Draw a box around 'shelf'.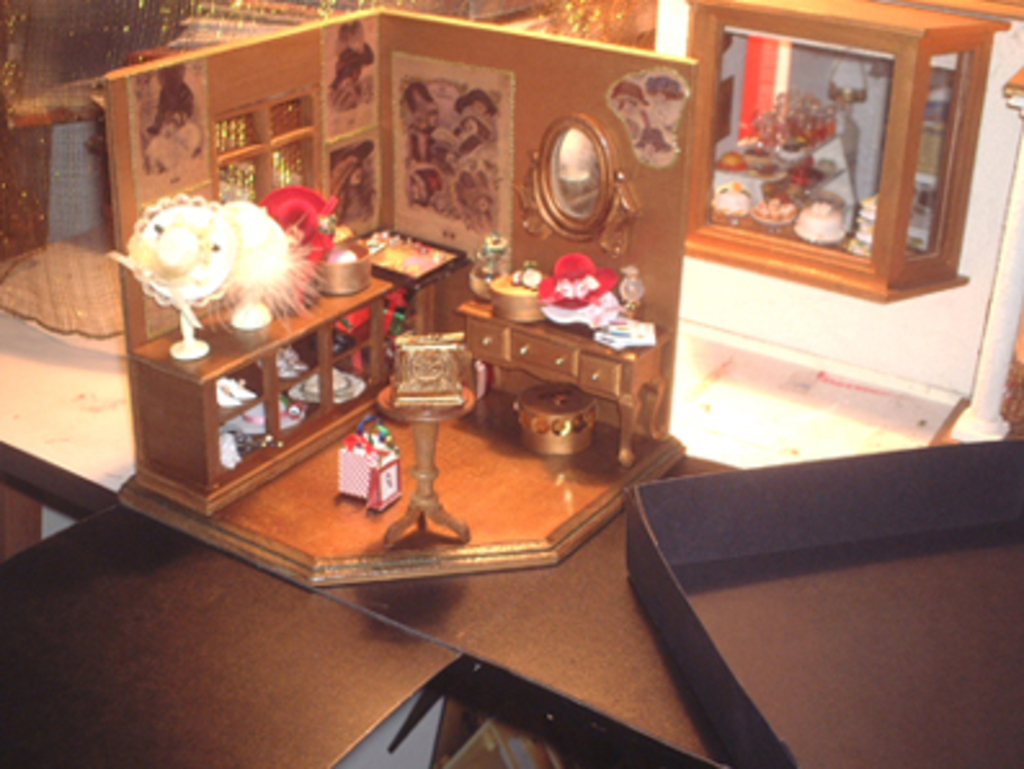
box(126, 227, 464, 516).
